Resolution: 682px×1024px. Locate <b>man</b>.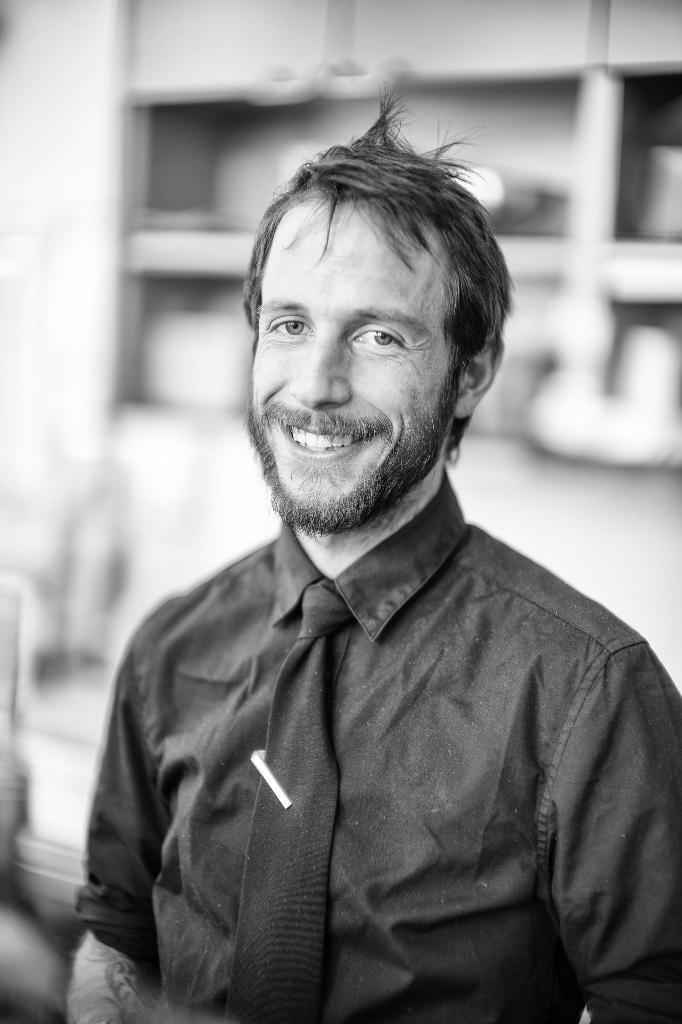
detection(64, 131, 669, 1017).
